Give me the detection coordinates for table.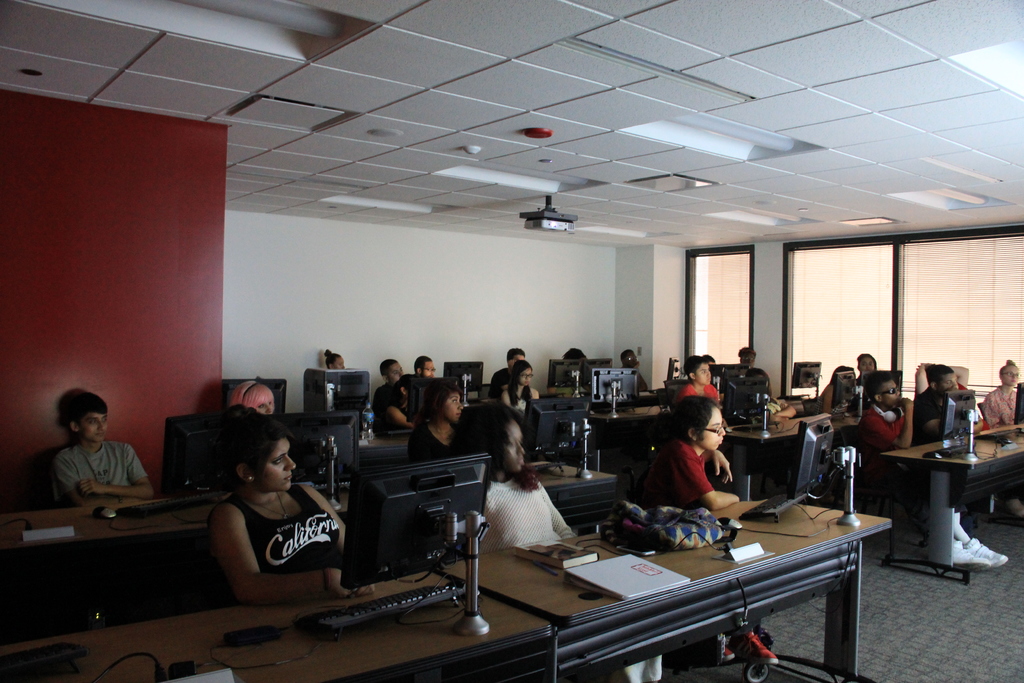
<box>6,564,561,681</box>.
